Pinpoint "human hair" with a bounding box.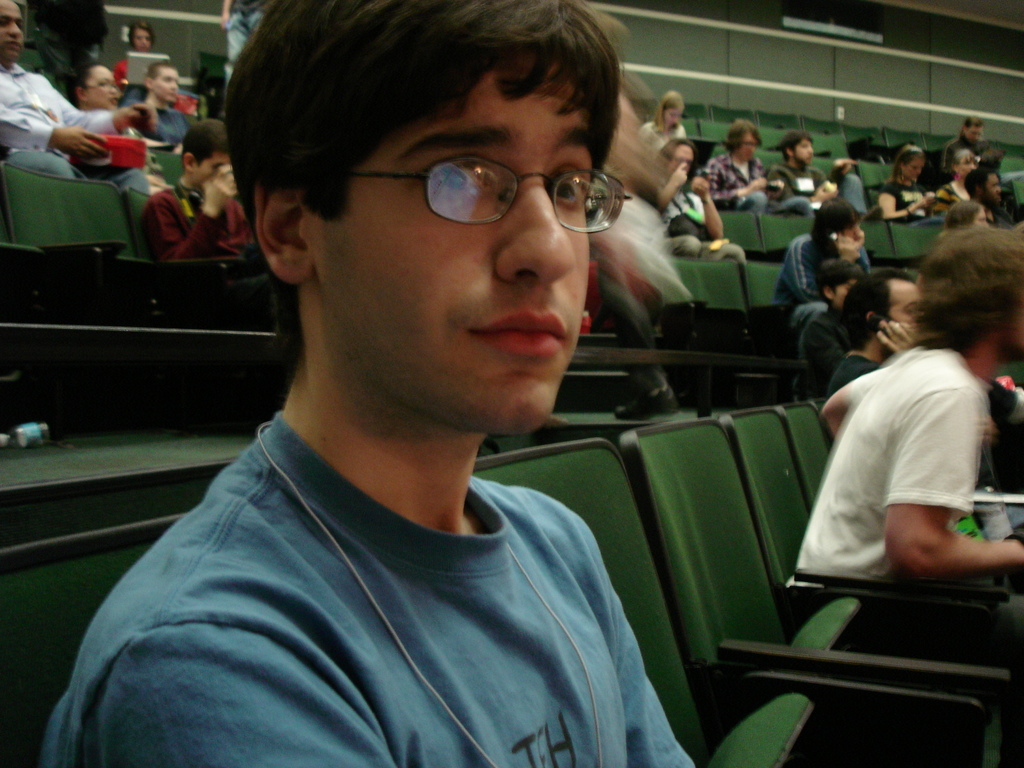
<box>816,258,861,300</box>.
